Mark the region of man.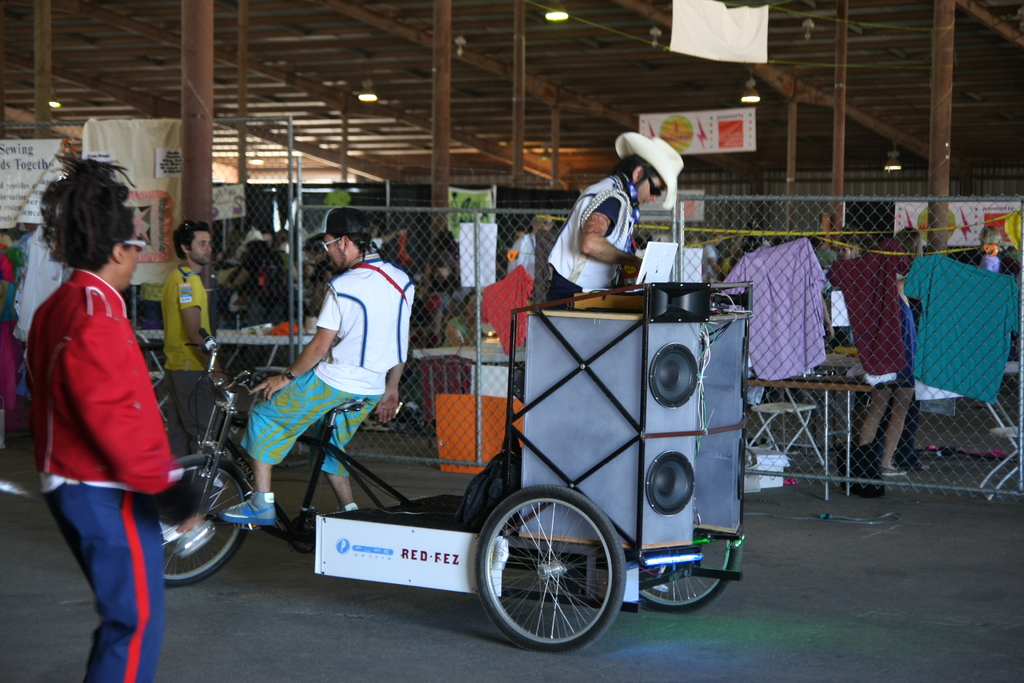
Region: bbox=(29, 201, 186, 682).
